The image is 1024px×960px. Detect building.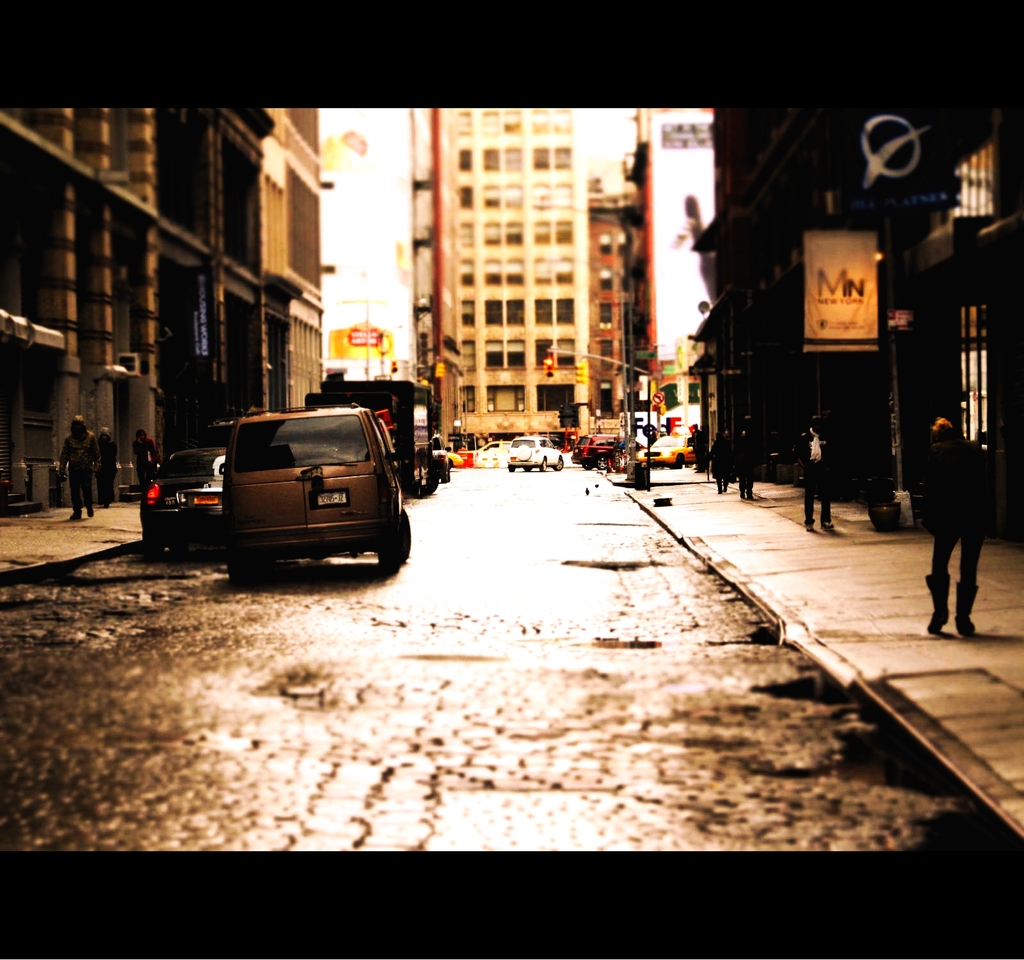
Detection: bbox=[685, 103, 1023, 547].
